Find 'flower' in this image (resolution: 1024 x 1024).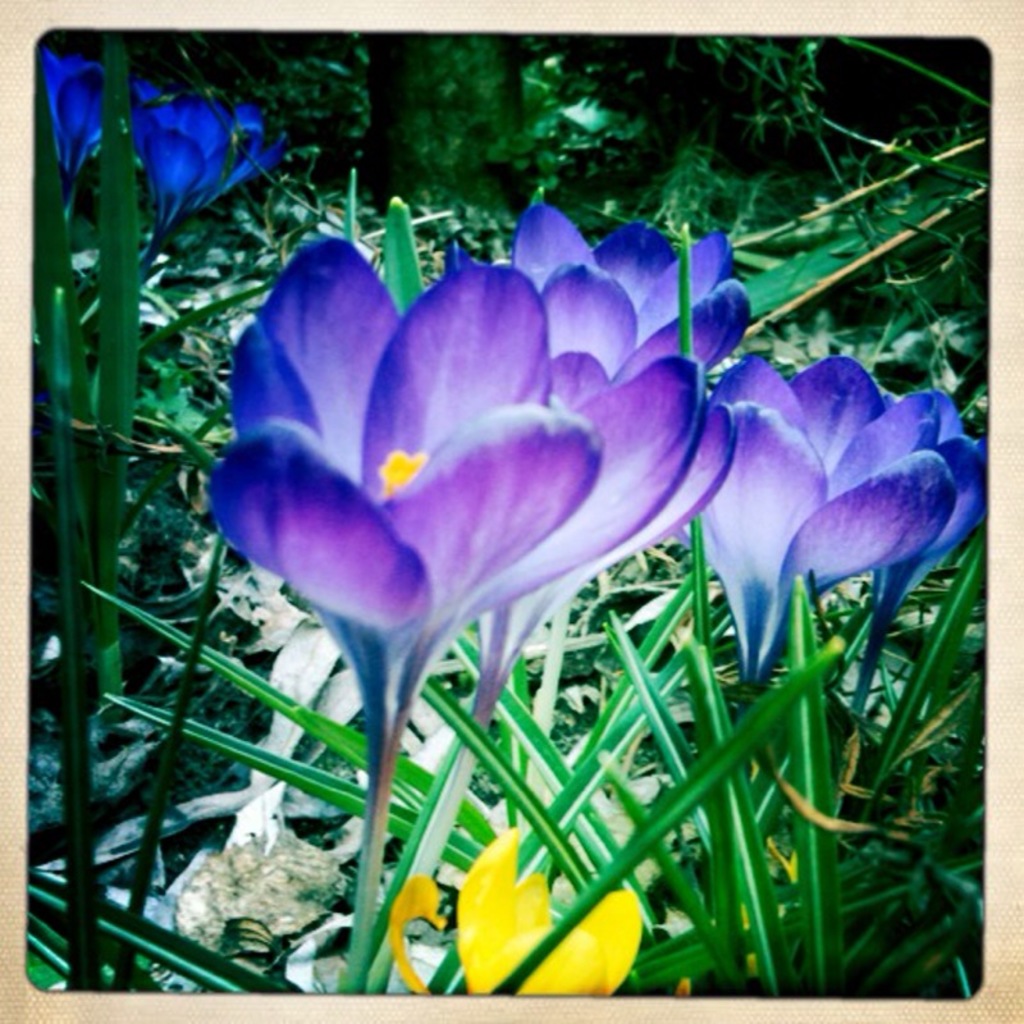
[left=666, top=314, right=1000, bottom=662].
